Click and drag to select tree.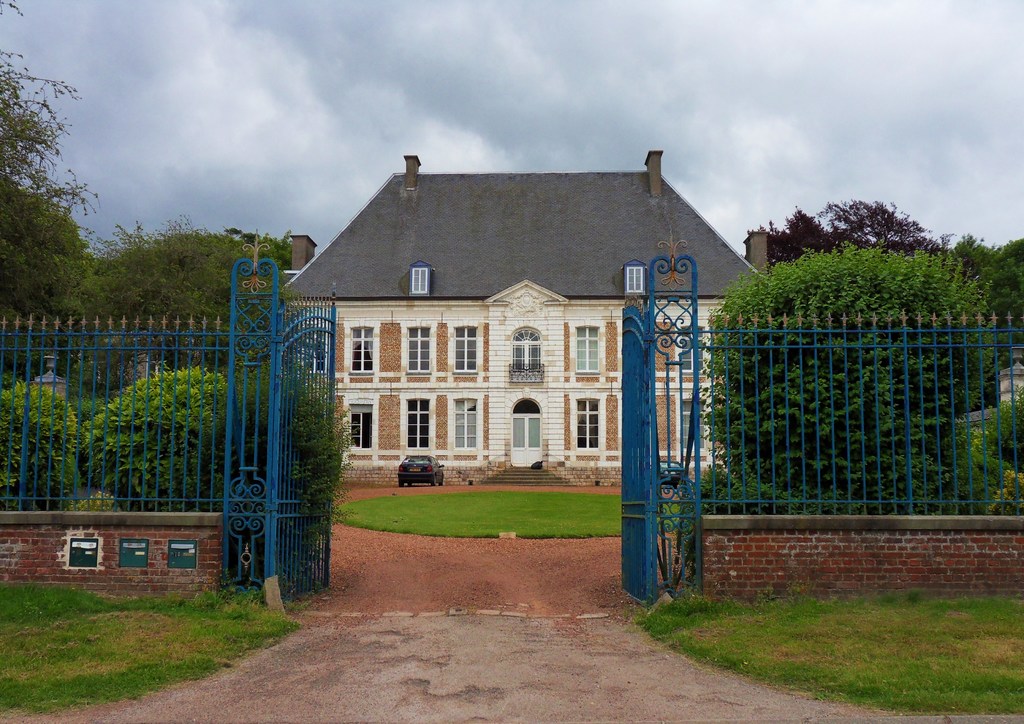
Selection: (745, 188, 957, 271).
